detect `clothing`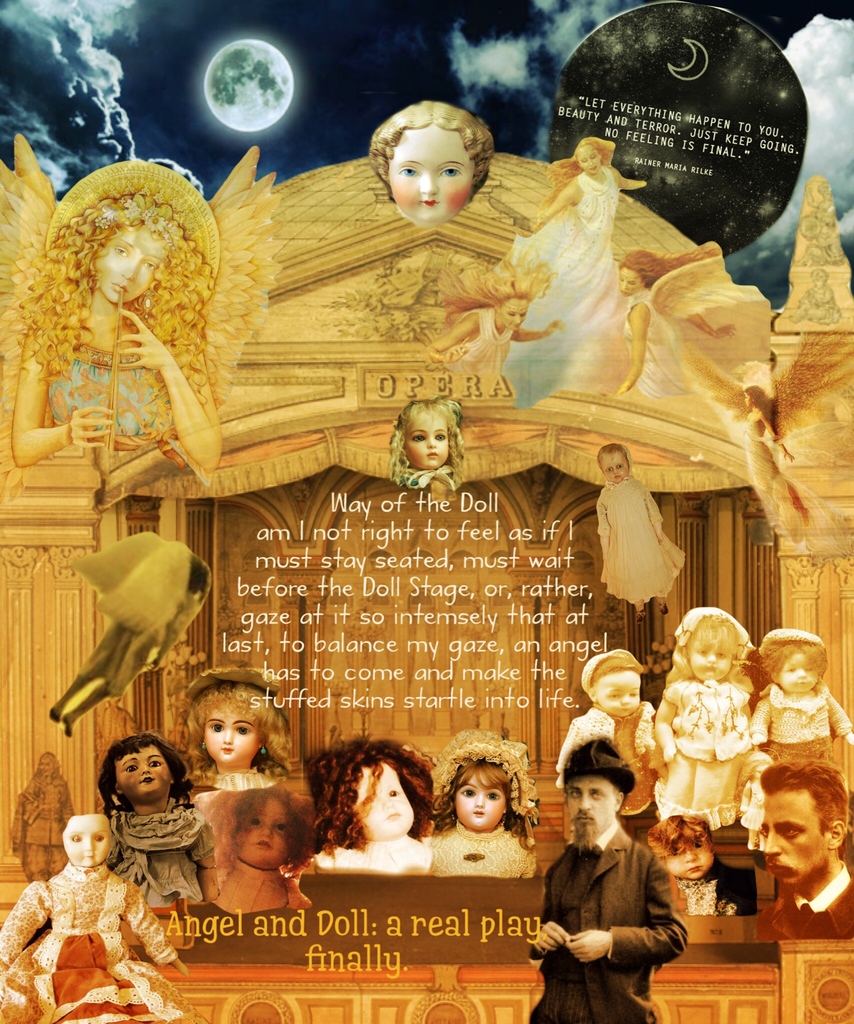
(196, 861, 312, 910)
